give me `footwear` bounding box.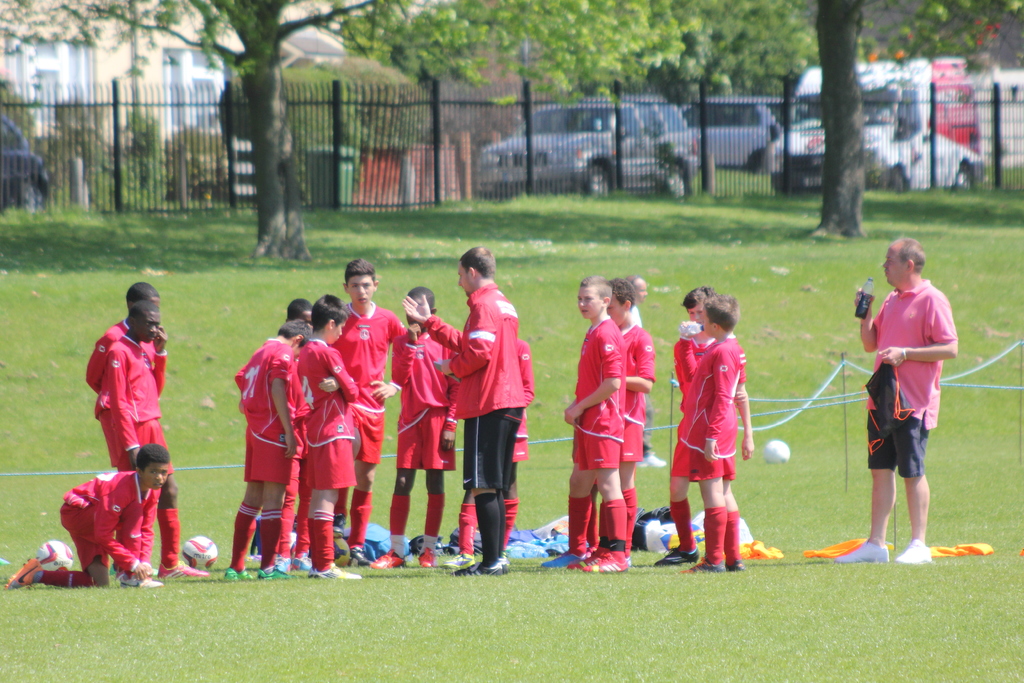
BBox(124, 573, 166, 588).
